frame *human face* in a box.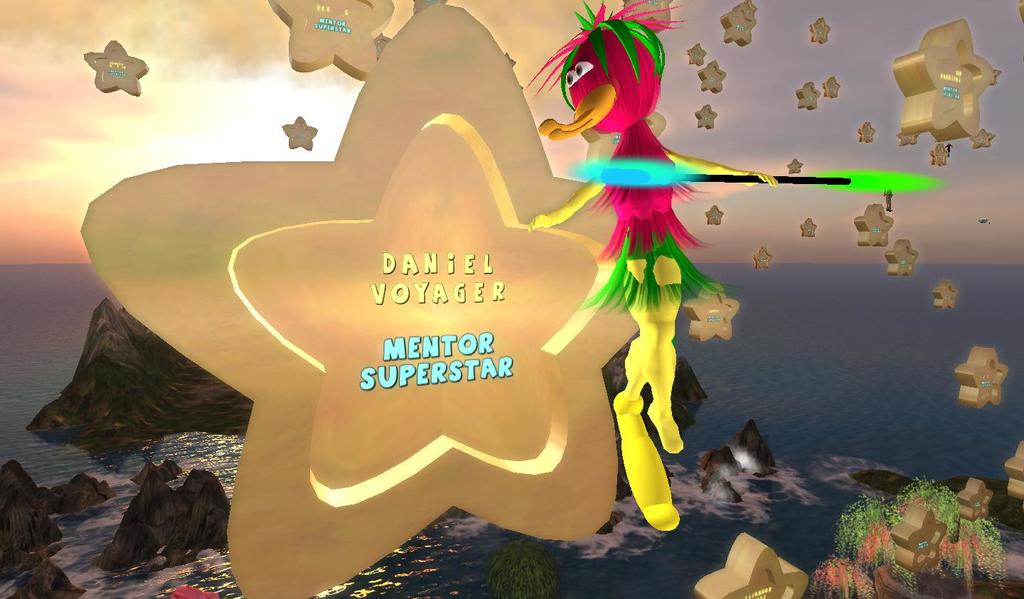
<box>537,41,650,143</box>.
